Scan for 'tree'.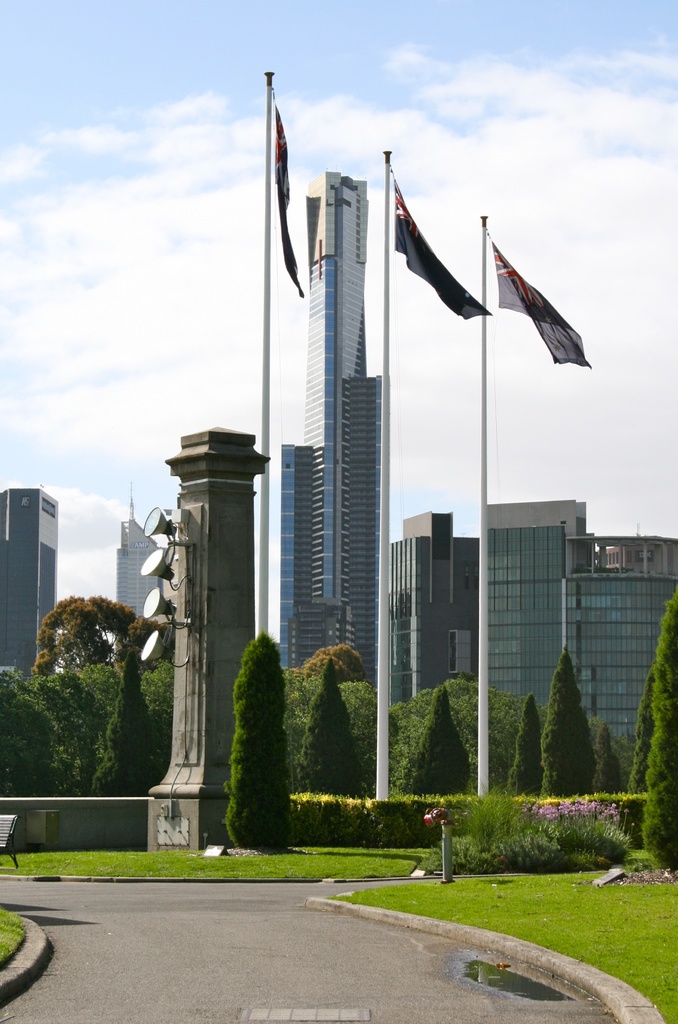
Scan result: (x1=595, y1=722, x2=614, y2=762).
